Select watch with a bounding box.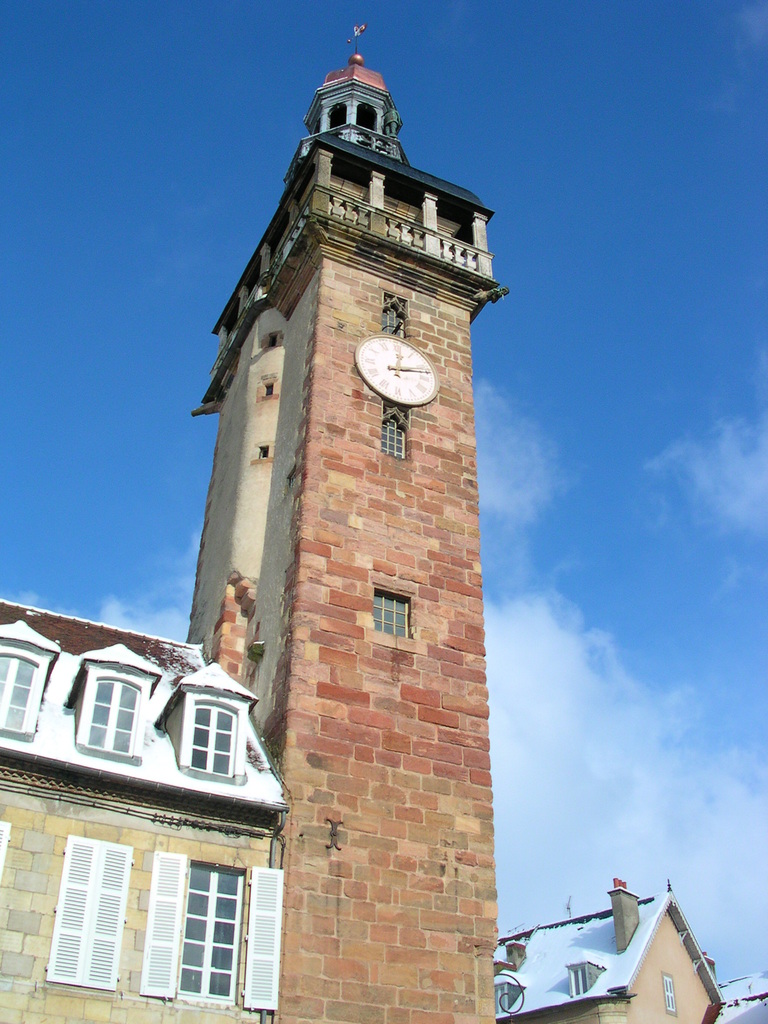
348:337:439:406.
